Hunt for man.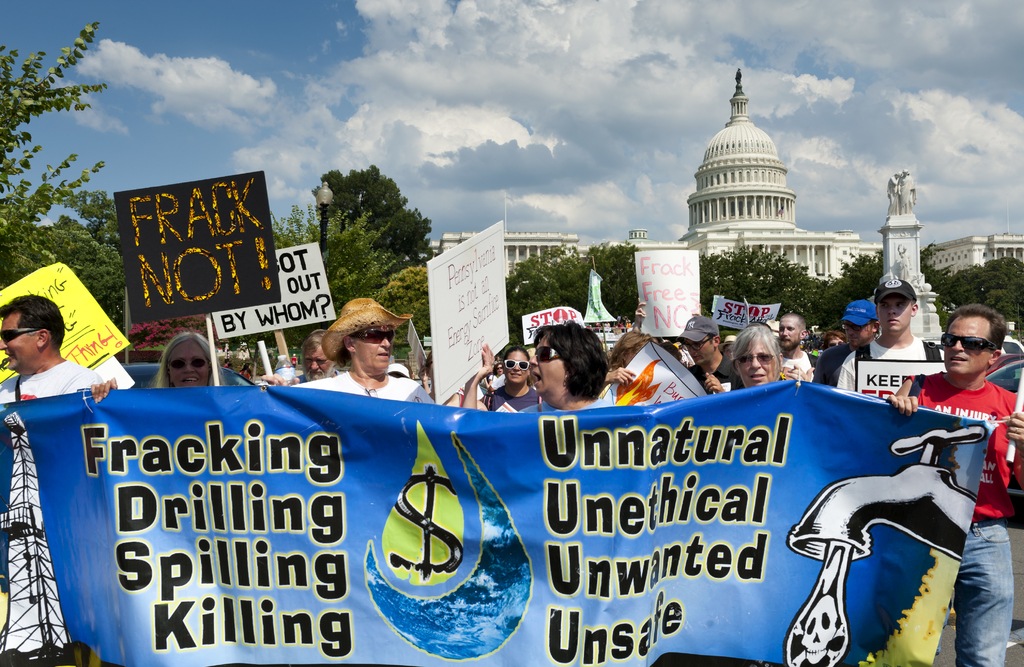
Hunted down at Rect(266, 297, 435, 407).
